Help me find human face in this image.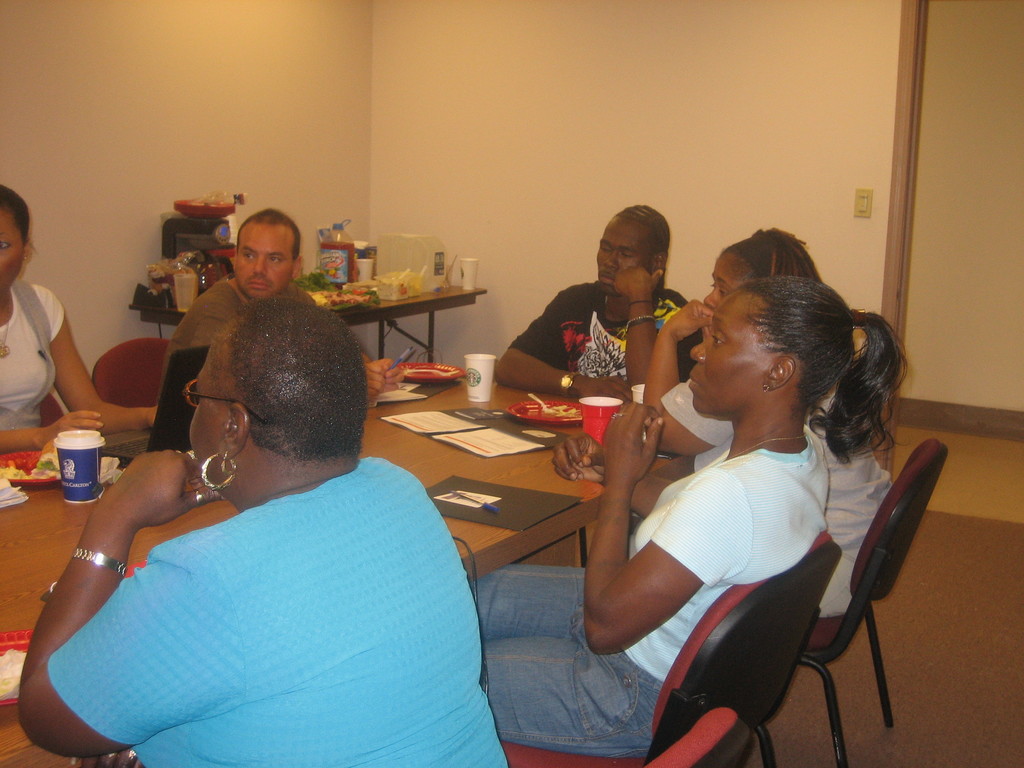
Found it: [0, 199, 40, 285].
